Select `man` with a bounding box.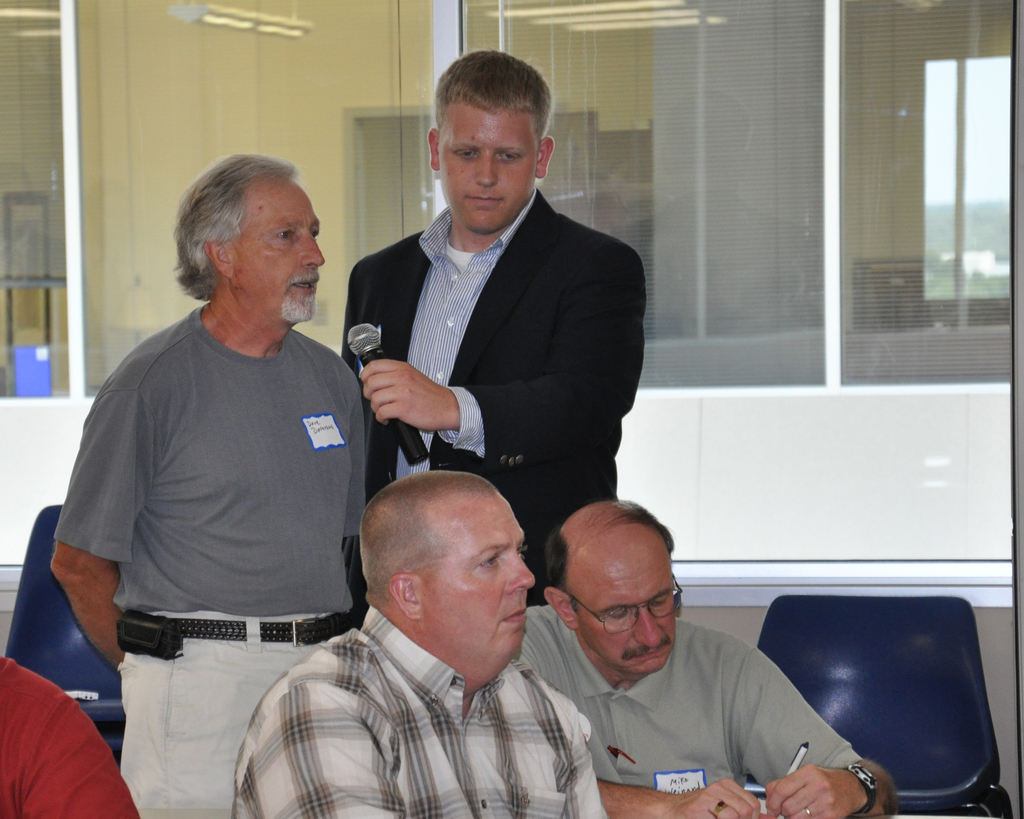
<region>50, 147, 372, 818</region>.
